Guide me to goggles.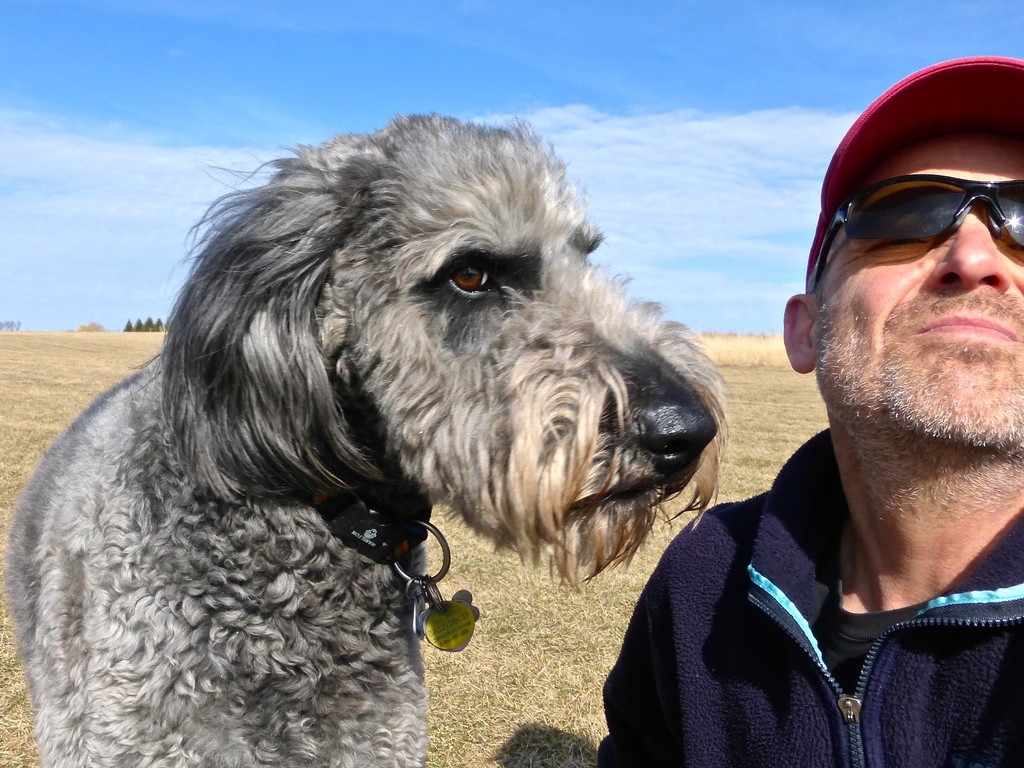
Guidance: bbox(820, 163, 1016, 271).
